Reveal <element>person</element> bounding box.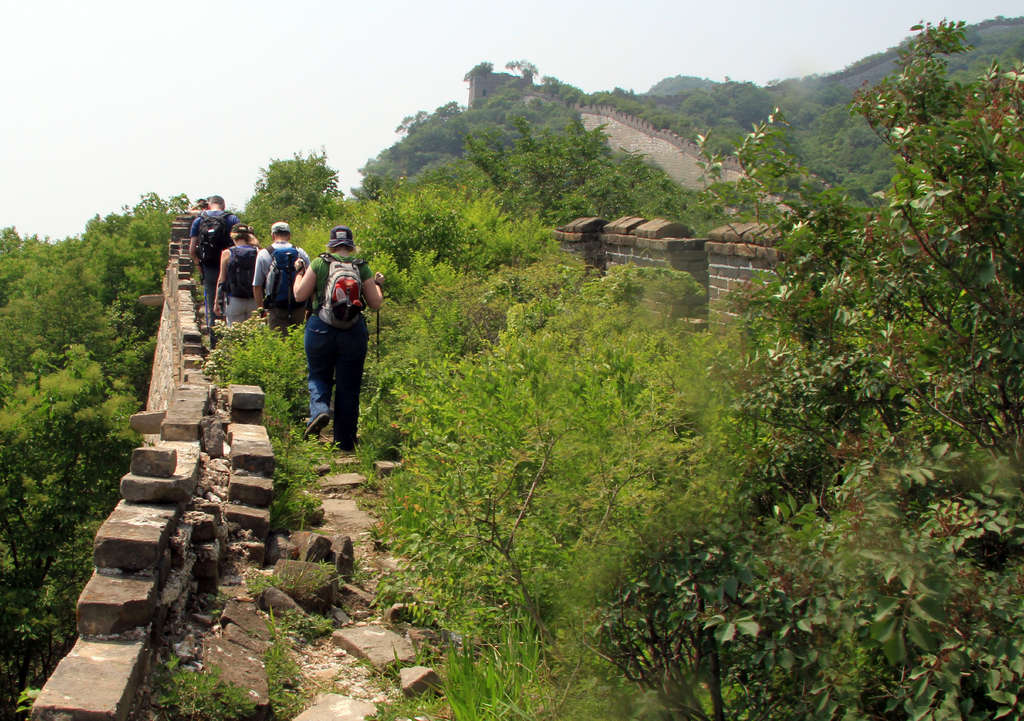
Revealed: region(184, 196, 206, 216).
